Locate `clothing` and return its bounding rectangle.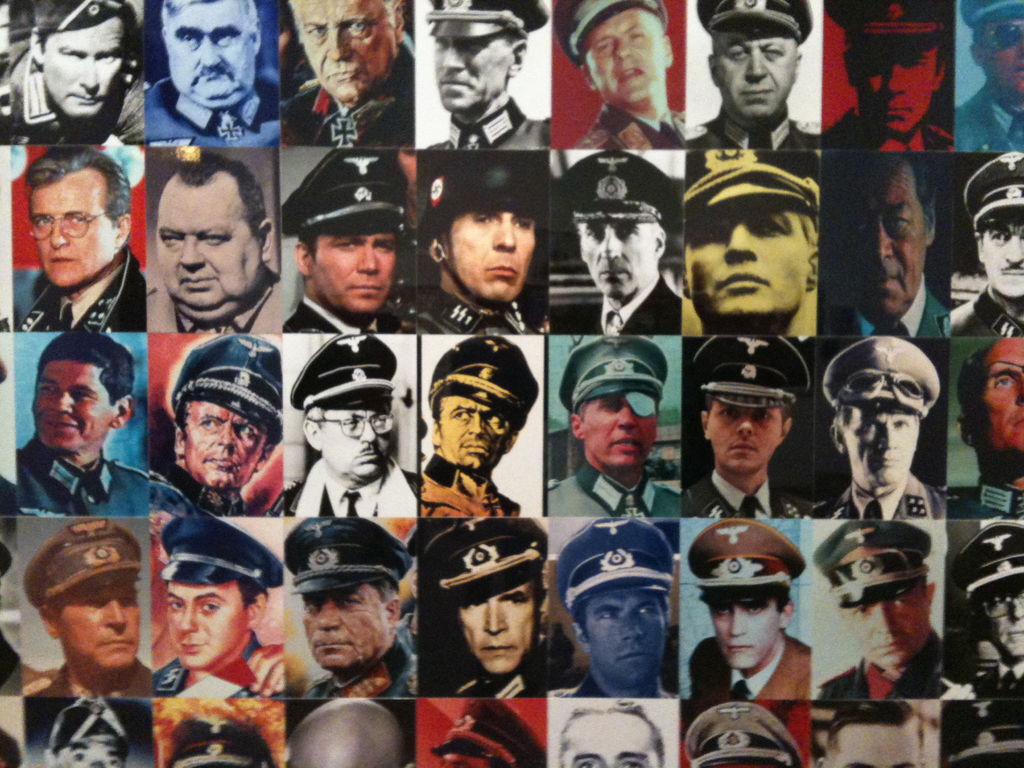
(572,101,685,147).
